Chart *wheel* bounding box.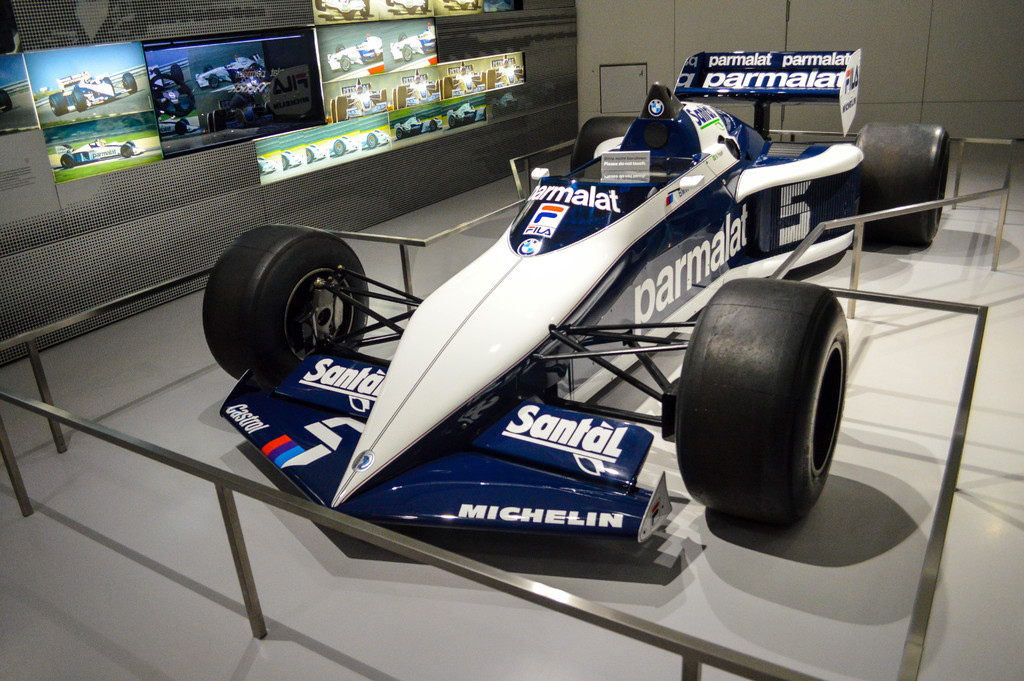
Charted: {"x1": 172, "y1": 65, "x2": 182, "y2": 82}.
